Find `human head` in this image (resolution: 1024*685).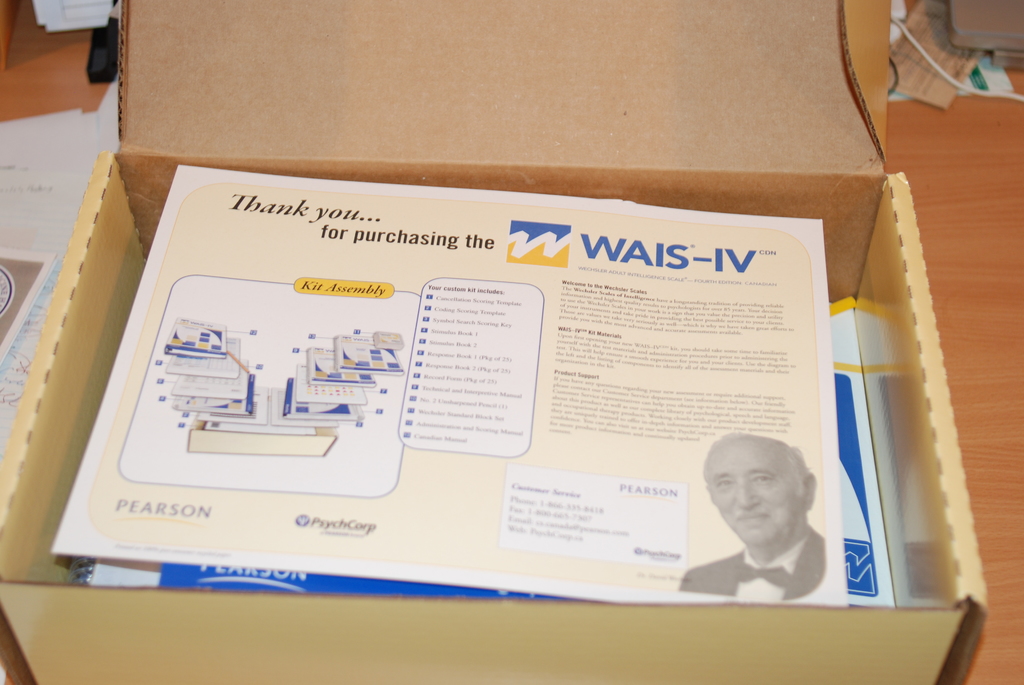
bbox(703, 438, 801, 549).
